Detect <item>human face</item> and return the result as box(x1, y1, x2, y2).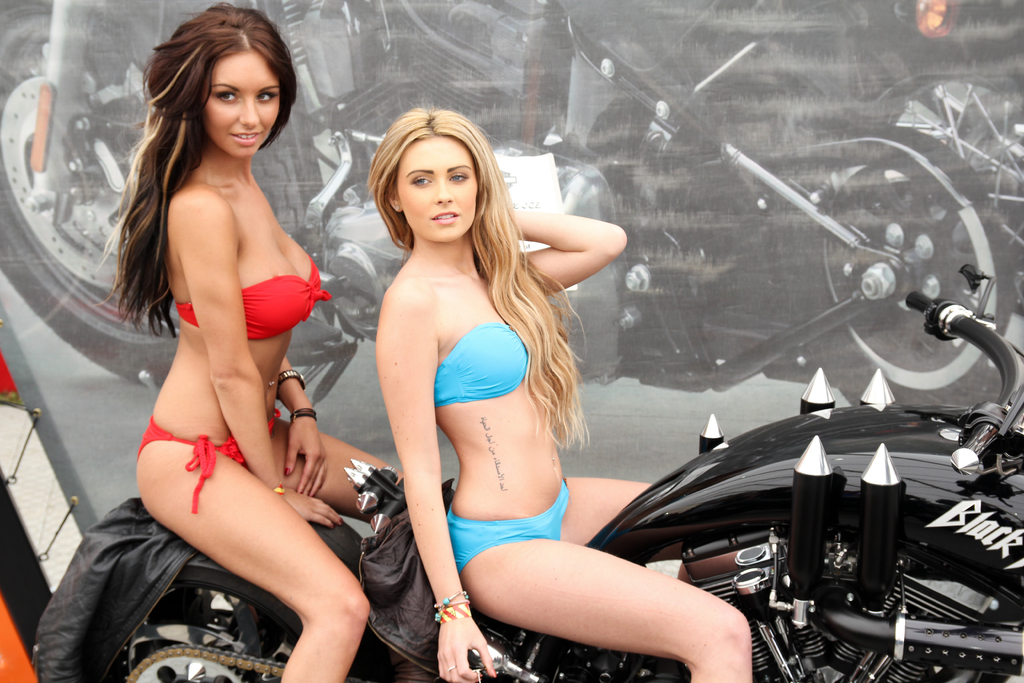
box(204, 49, 282, 158).
